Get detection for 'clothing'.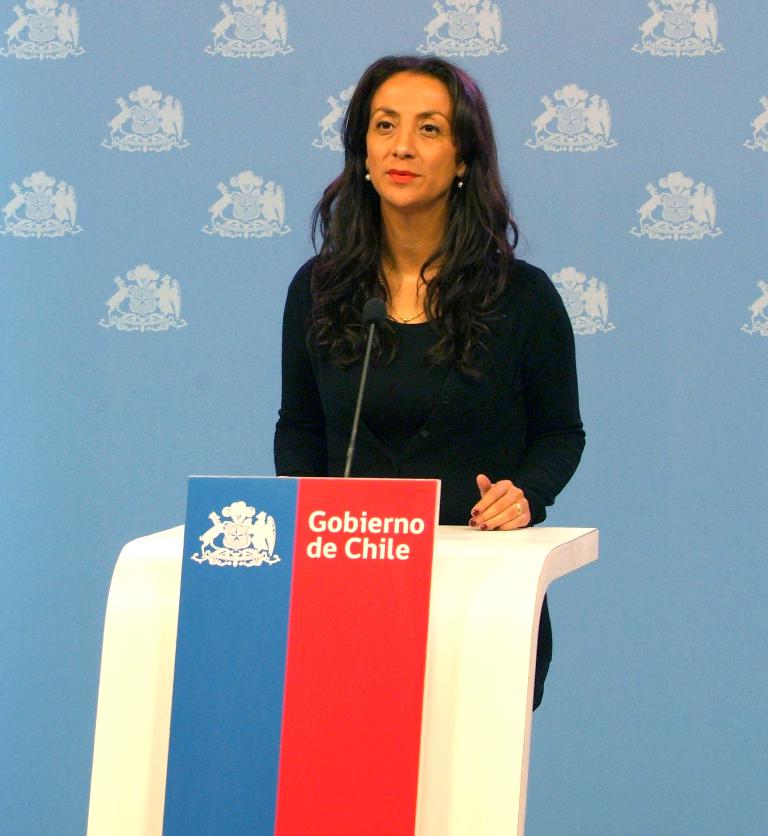
Detection: (x1=280, y1=252, x2=593, y2=704).
